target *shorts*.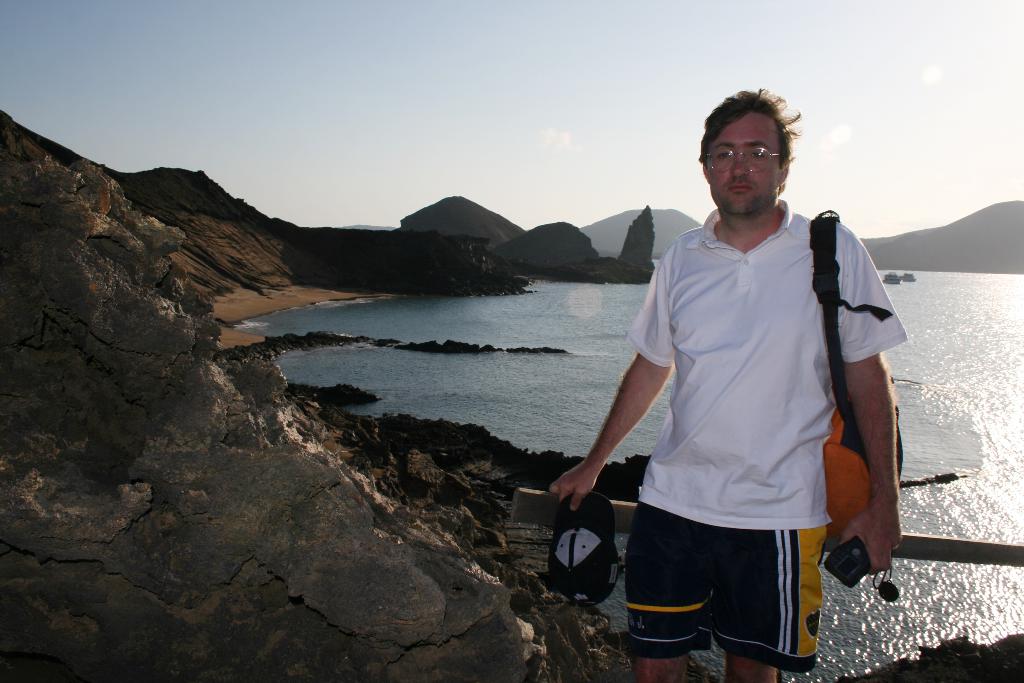
Target region: 622,503,829,648.
